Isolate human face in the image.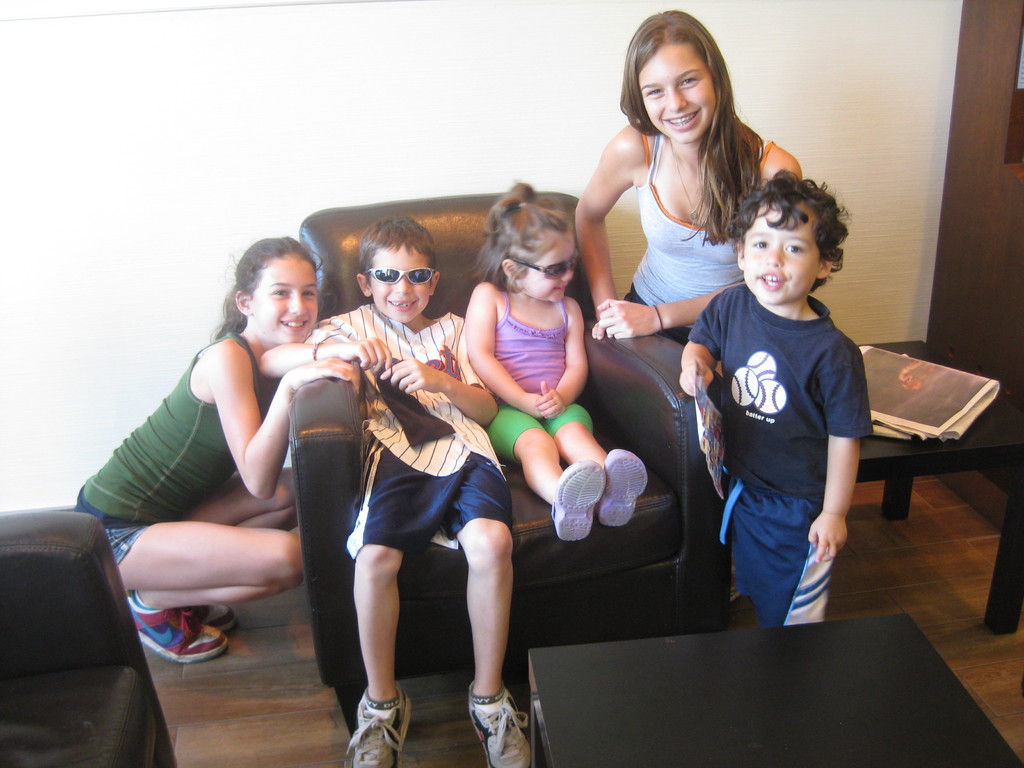
Isolated region: box=[369, 241, 432, 322].
